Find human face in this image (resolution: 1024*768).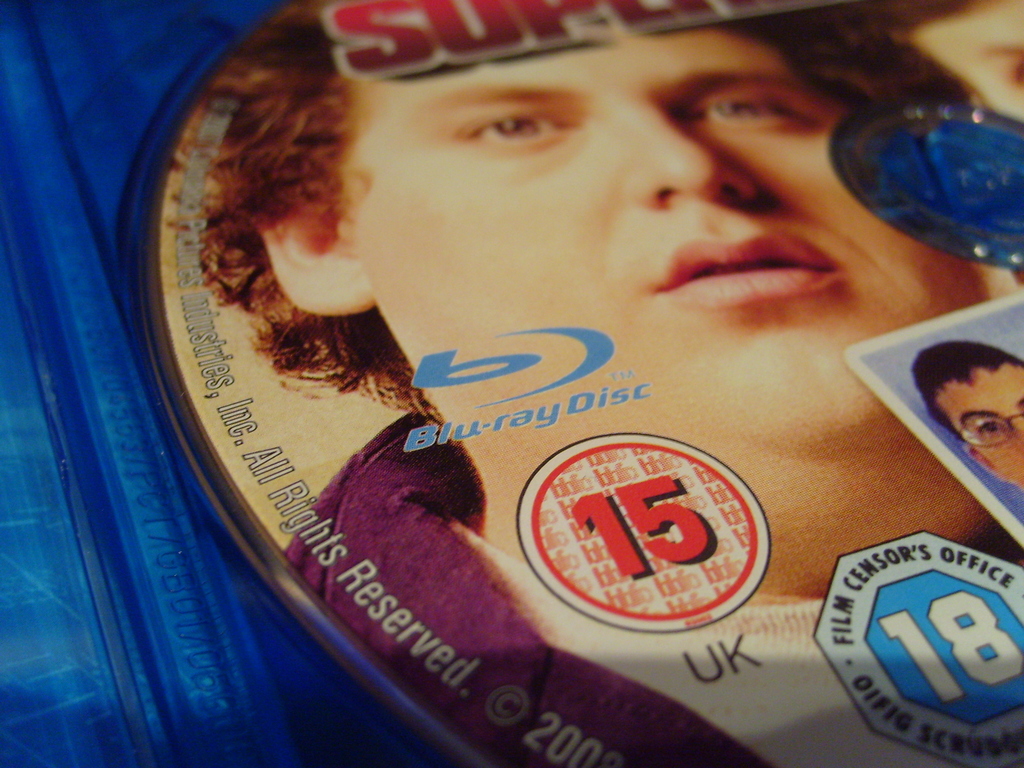
<box>928,361,1023,488</box>.
